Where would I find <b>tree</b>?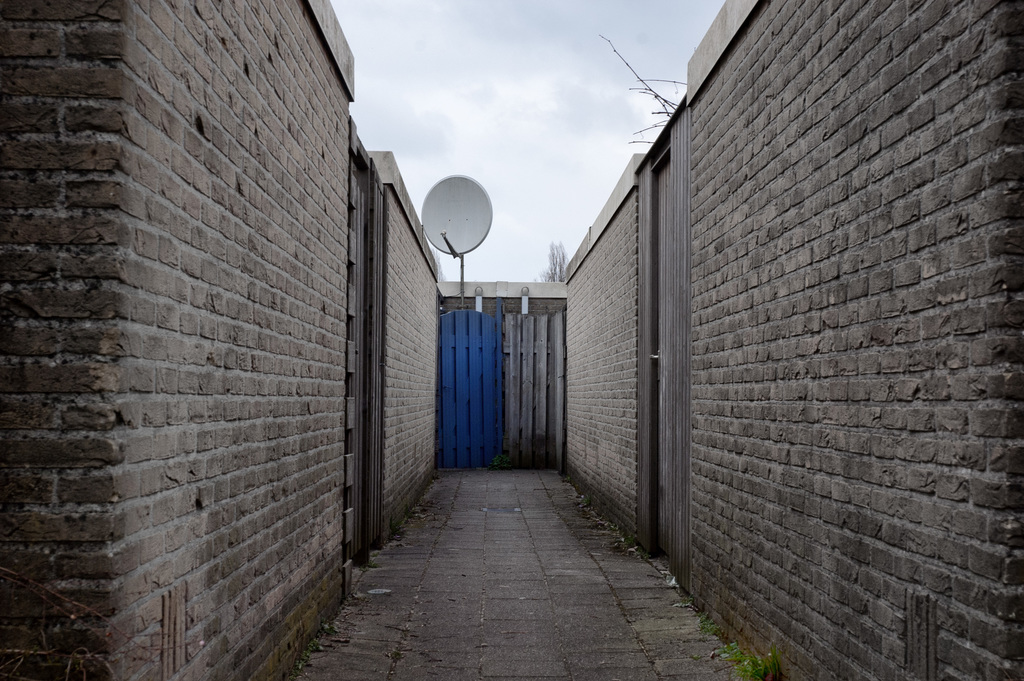
At locate(596, 33, 688, 148).
